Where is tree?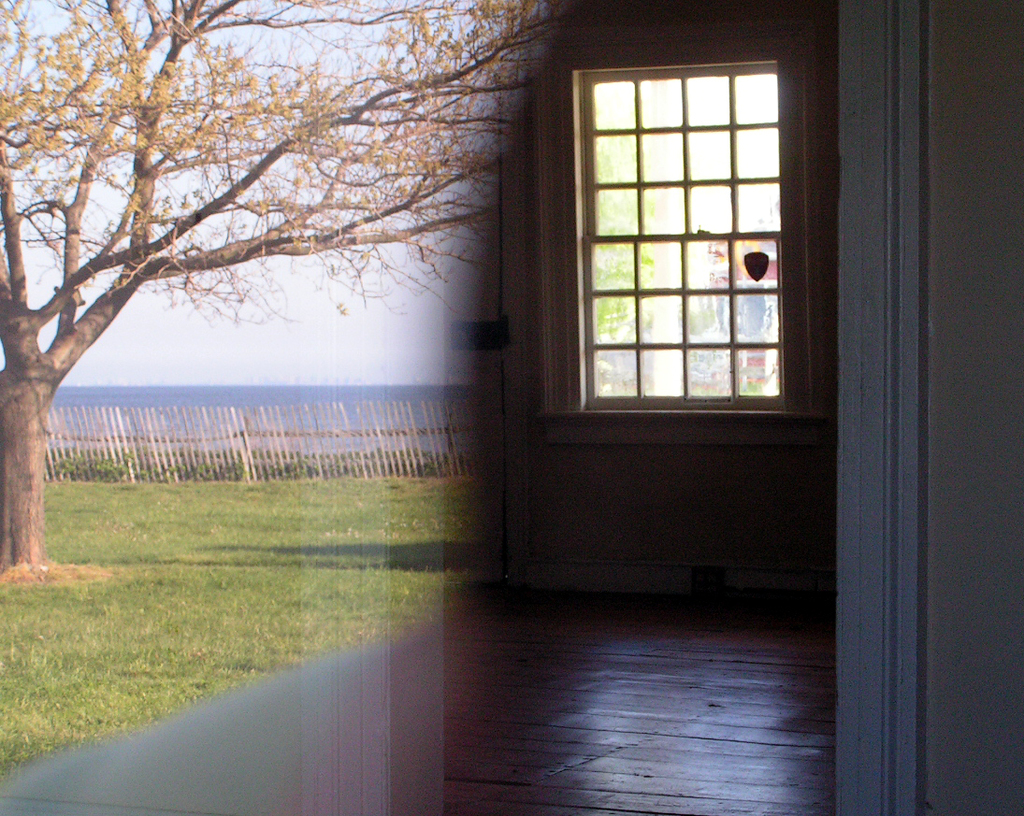
<region>0, 0, 639, 615</region>.
